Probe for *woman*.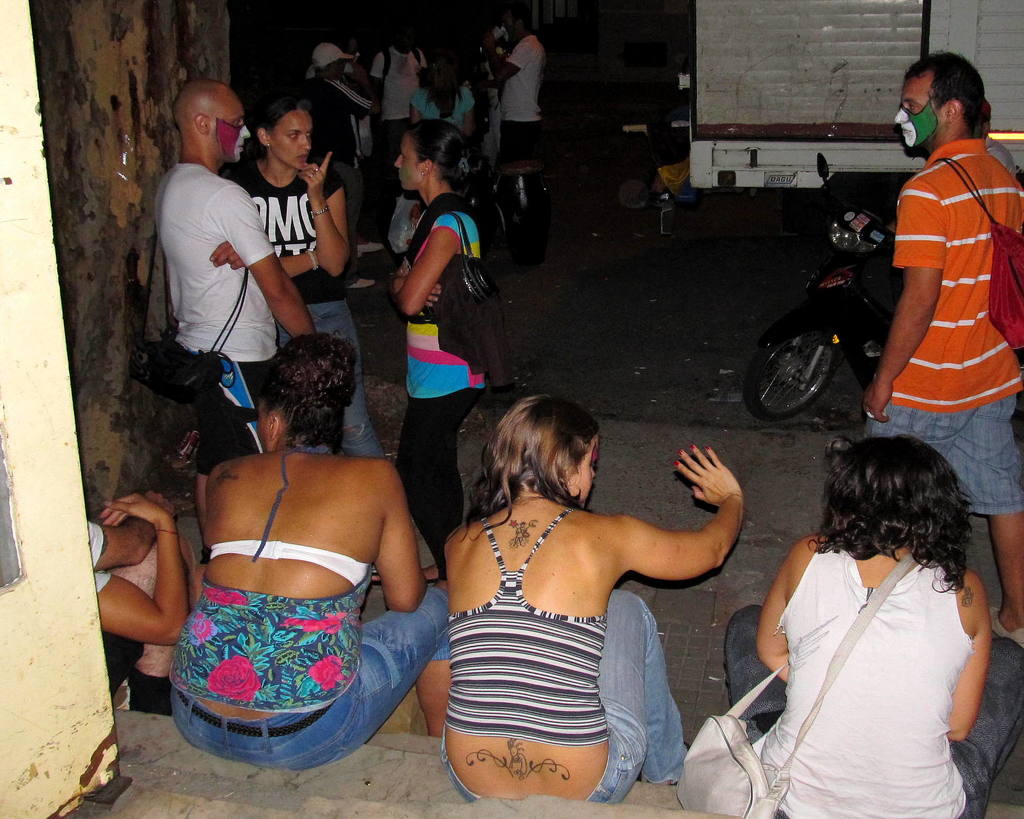
Probe result: (x1=687, y1=432, x2=1021, y2=818).
